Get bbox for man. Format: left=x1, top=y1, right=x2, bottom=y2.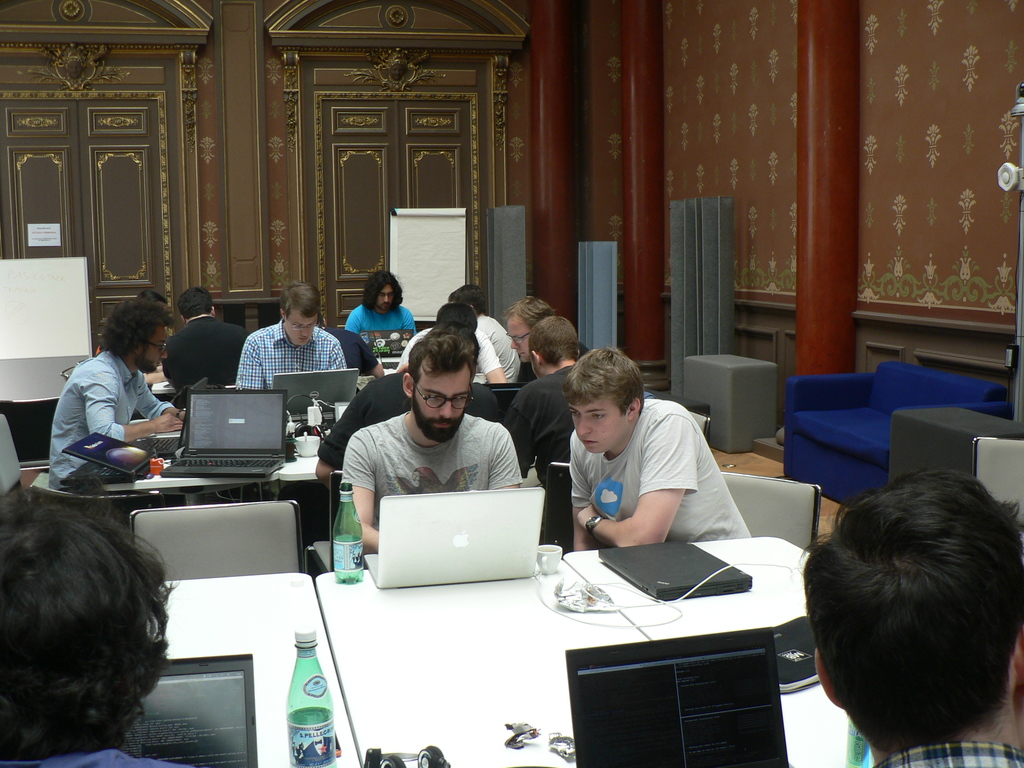
left=0, top=476, right=189, bottom=767.
